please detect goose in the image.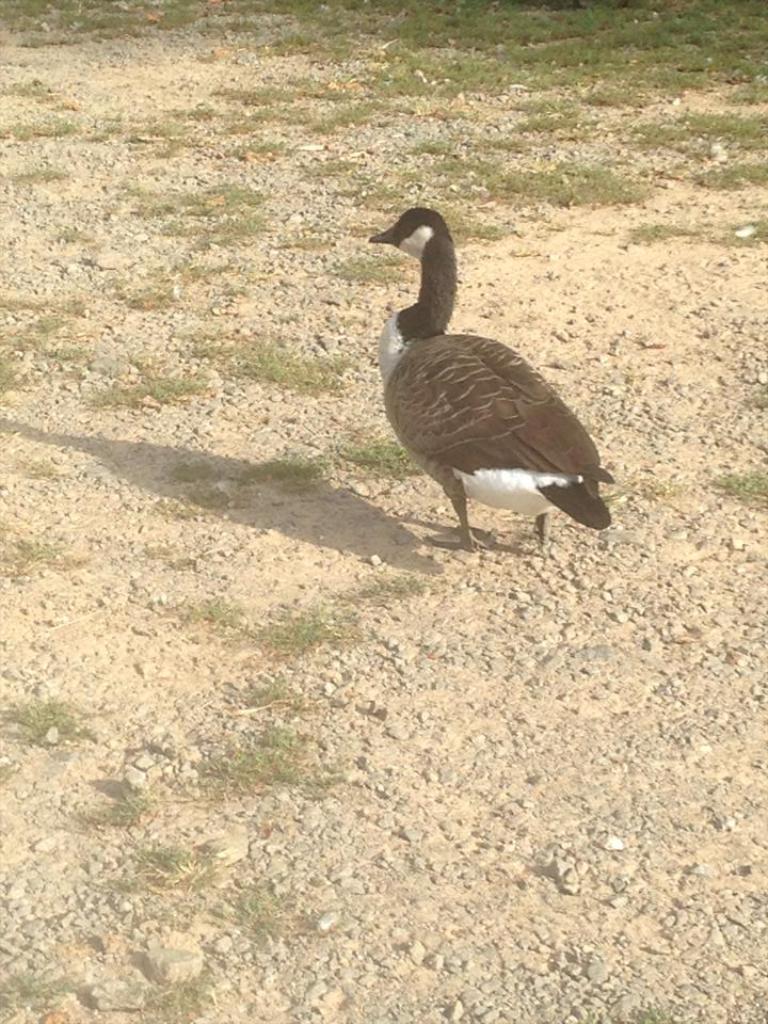
bbox(367, 206, 614, 547).
